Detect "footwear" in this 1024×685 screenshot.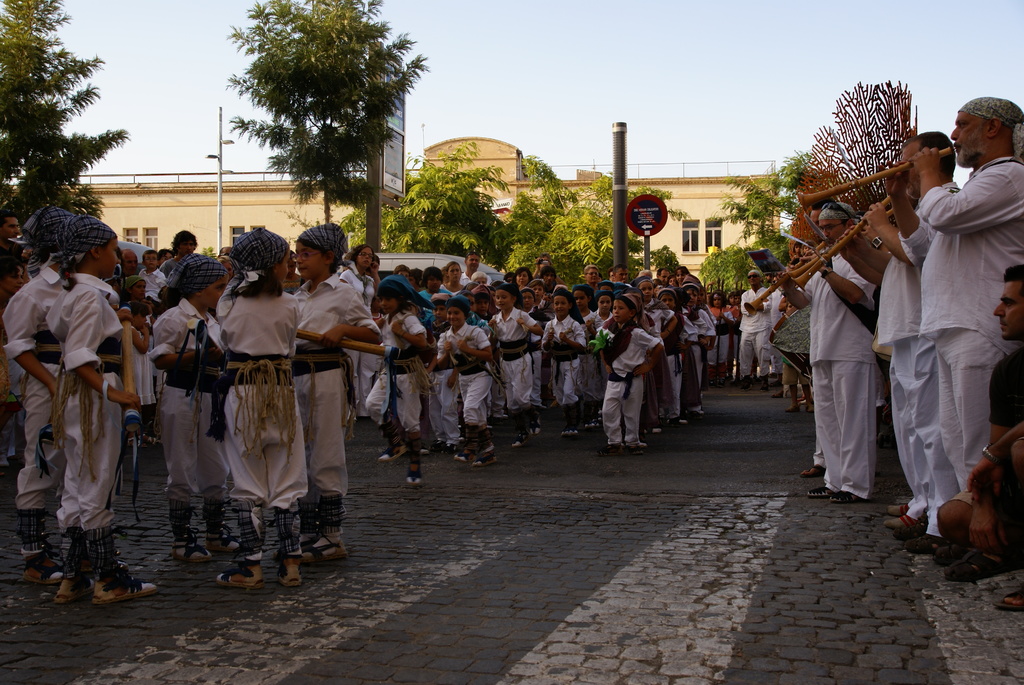
Detection: [602,442,621,458].
